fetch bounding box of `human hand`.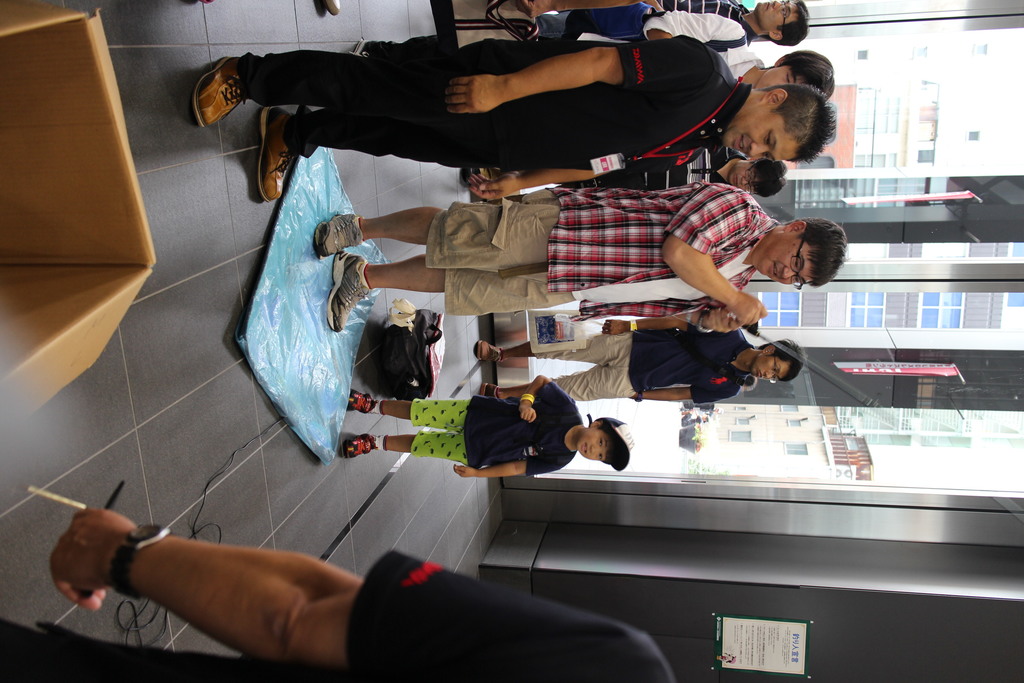
Bbox: 728:292:769:329.
